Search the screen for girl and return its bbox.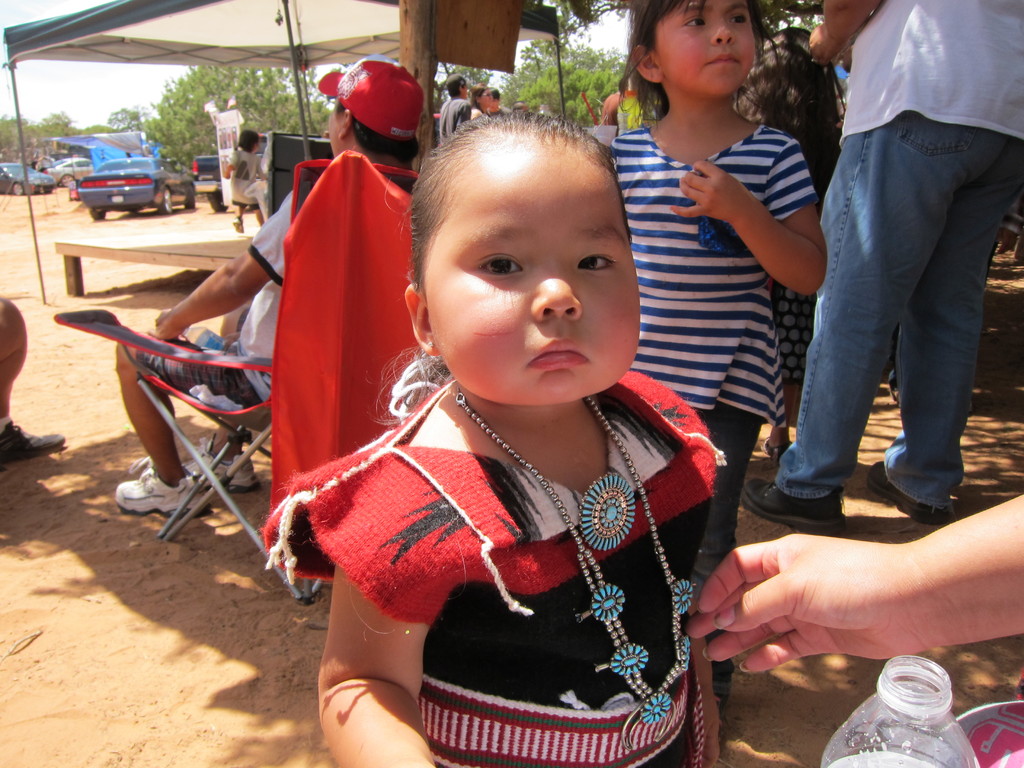
Found: <region>733, 24, 845, 458</region>.
